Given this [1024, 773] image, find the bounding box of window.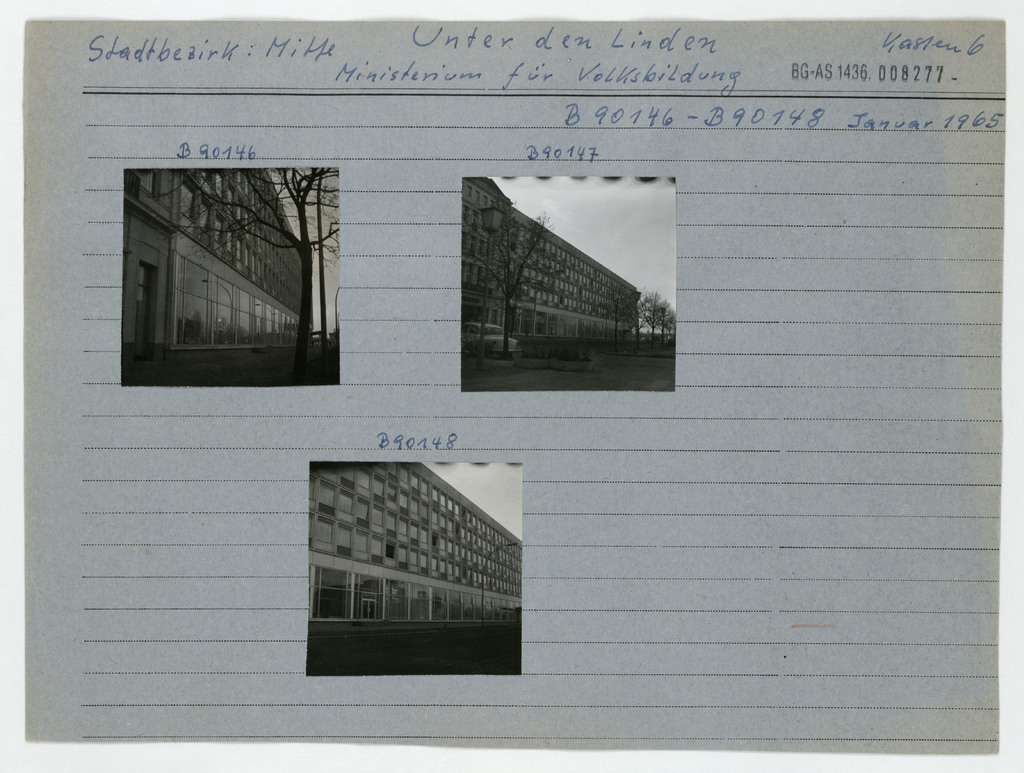
l=496, t=548, r=509, b=558.
